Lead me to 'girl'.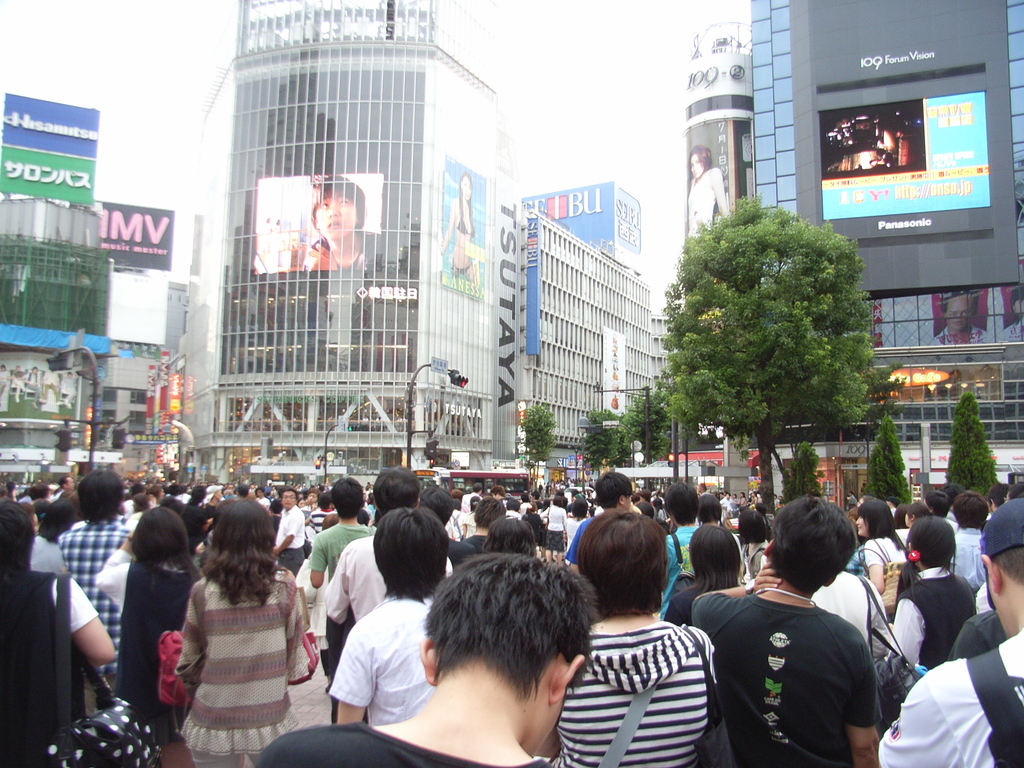
Lead to select_region(538, 509, 726, 767).
